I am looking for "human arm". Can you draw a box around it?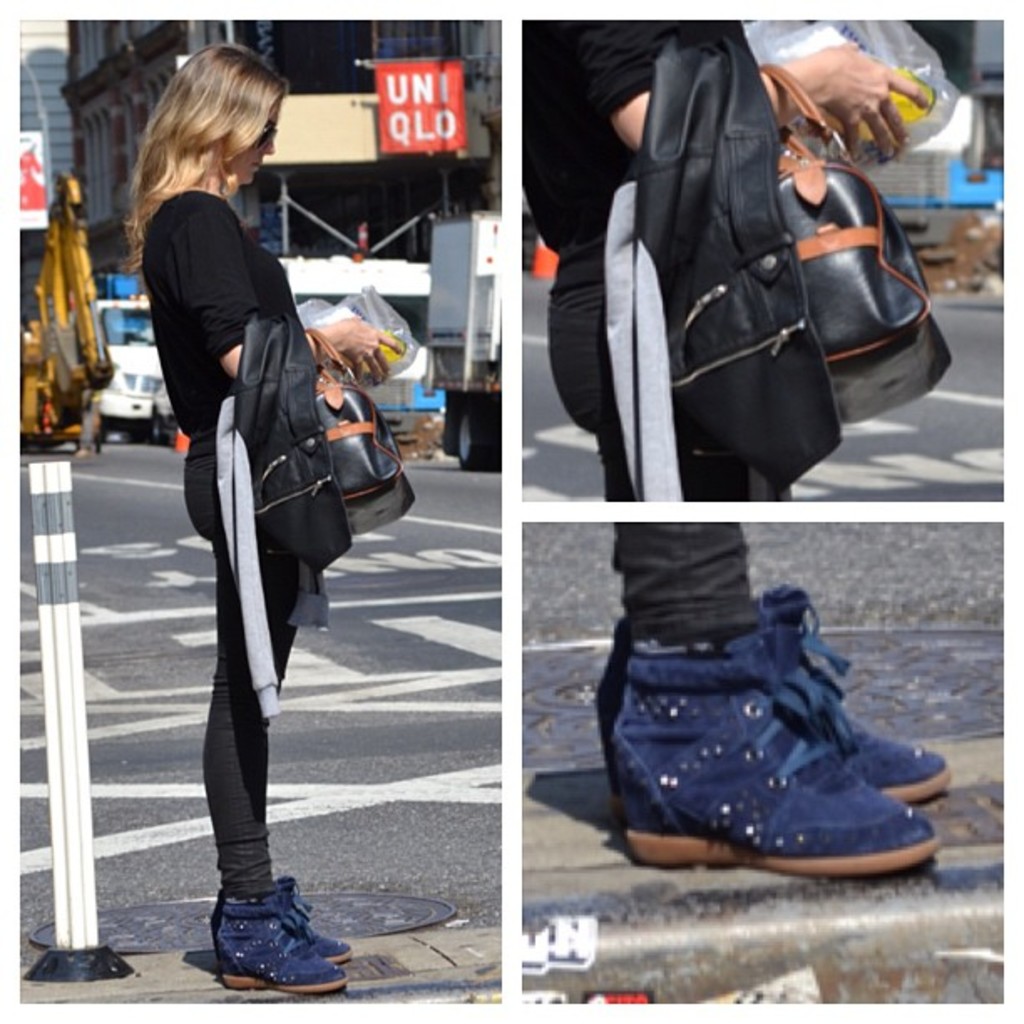
Sure, the bounding box is BBox(781, 18, 950, 166).
